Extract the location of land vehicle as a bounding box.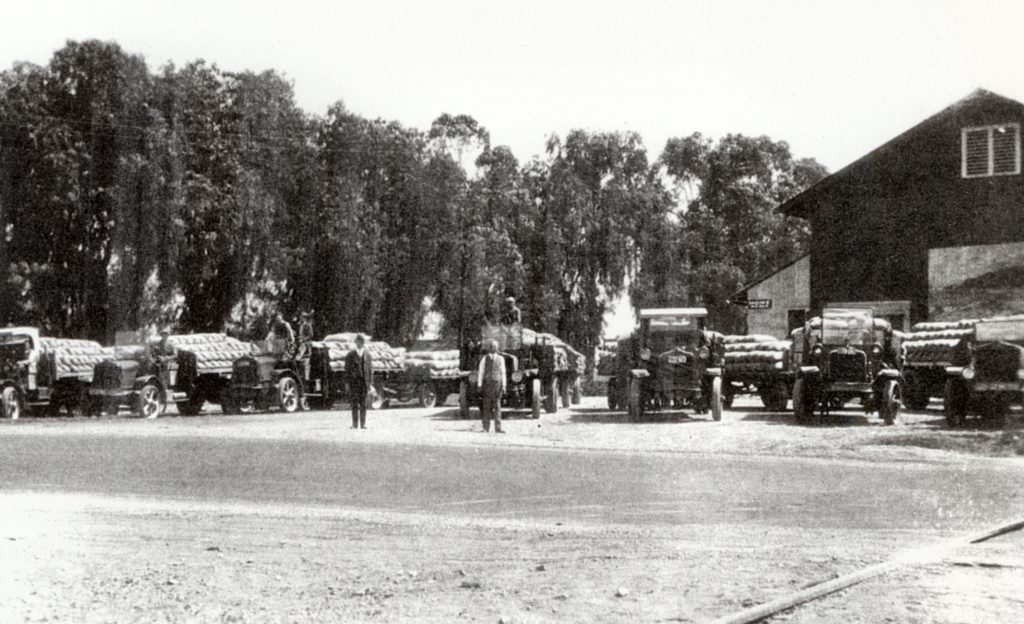
l=457, t=324, r=580, b=415.
